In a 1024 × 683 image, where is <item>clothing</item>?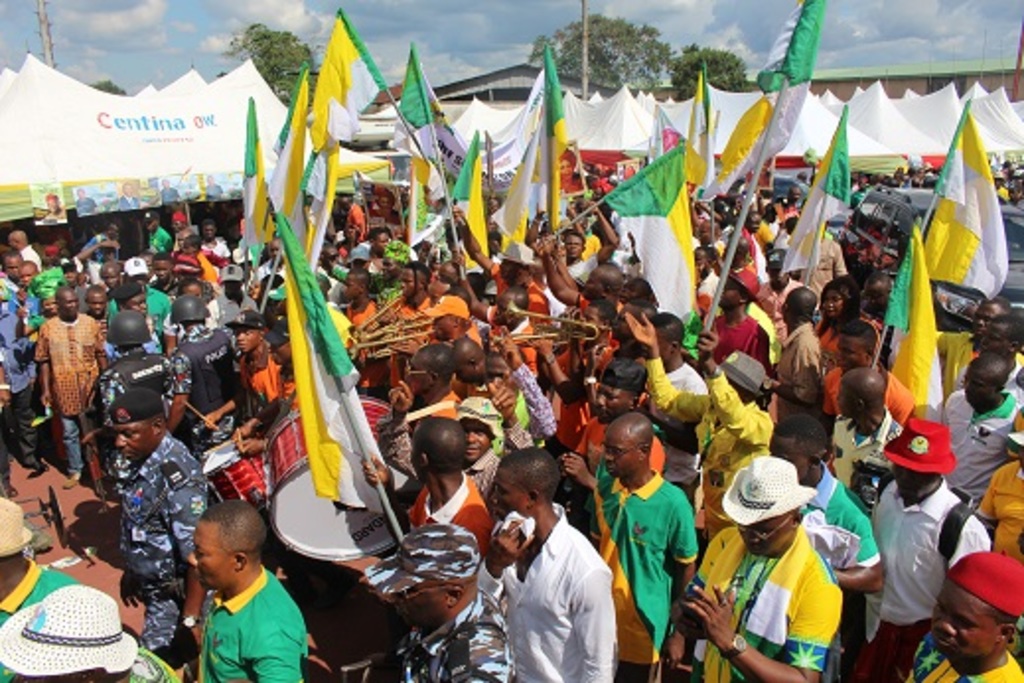
(x1=775, y1=203, x2=803, y2=227).
